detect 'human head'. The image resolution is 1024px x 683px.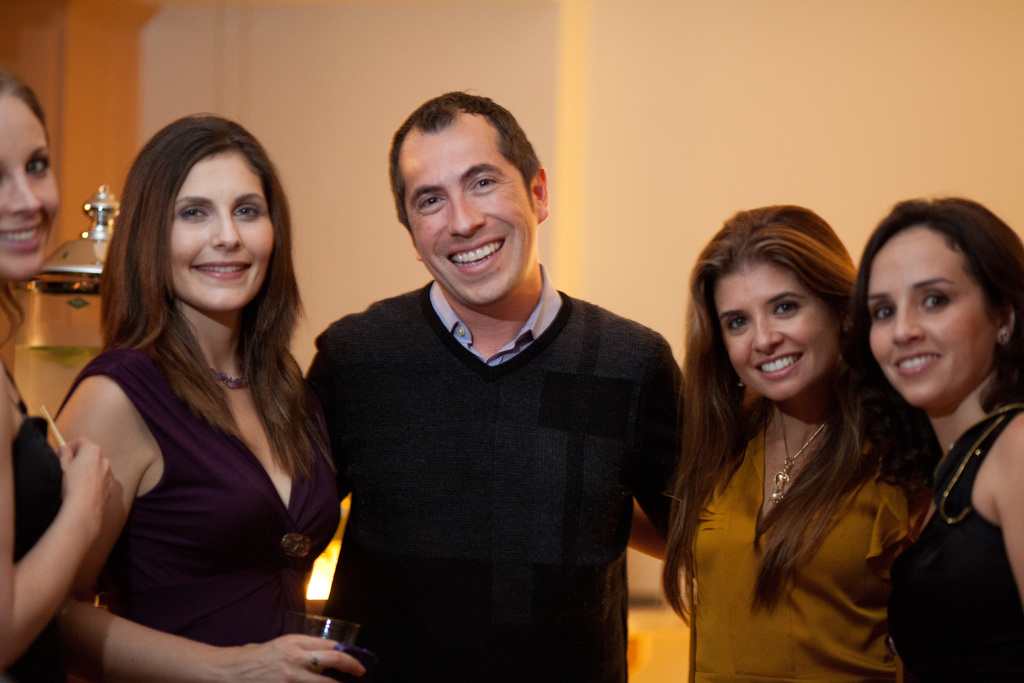
(x1=394, y1=89, x2=548, y2=308).
